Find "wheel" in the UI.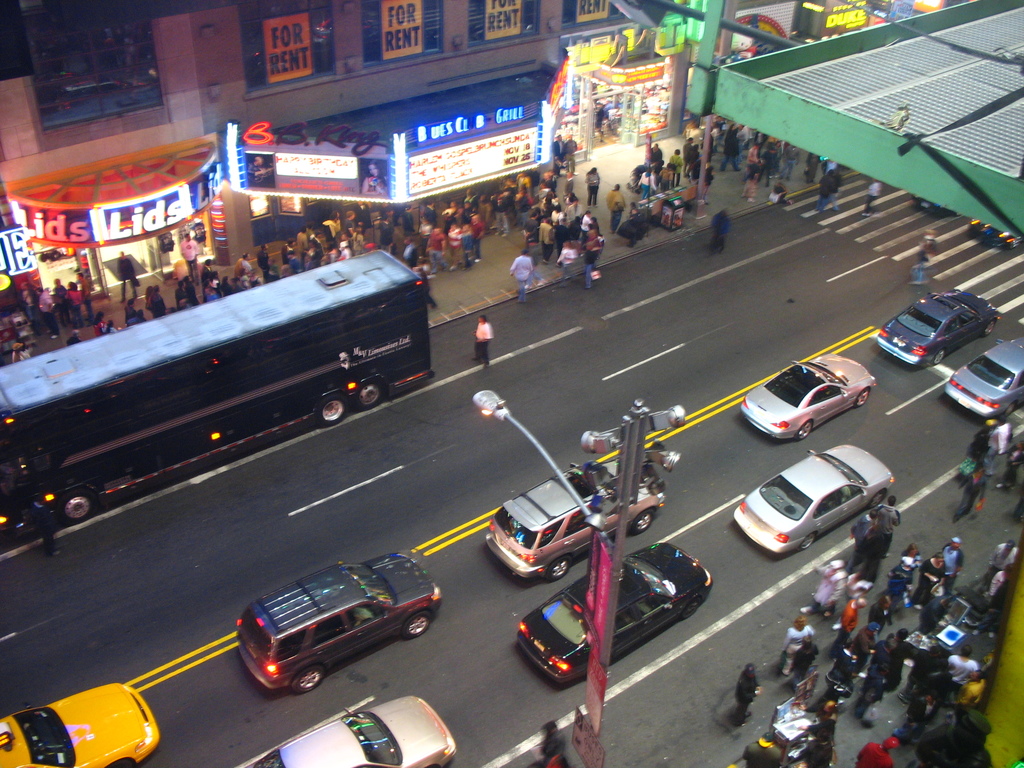
UI element at (left=929, top=351, right=948, bottom=365).
